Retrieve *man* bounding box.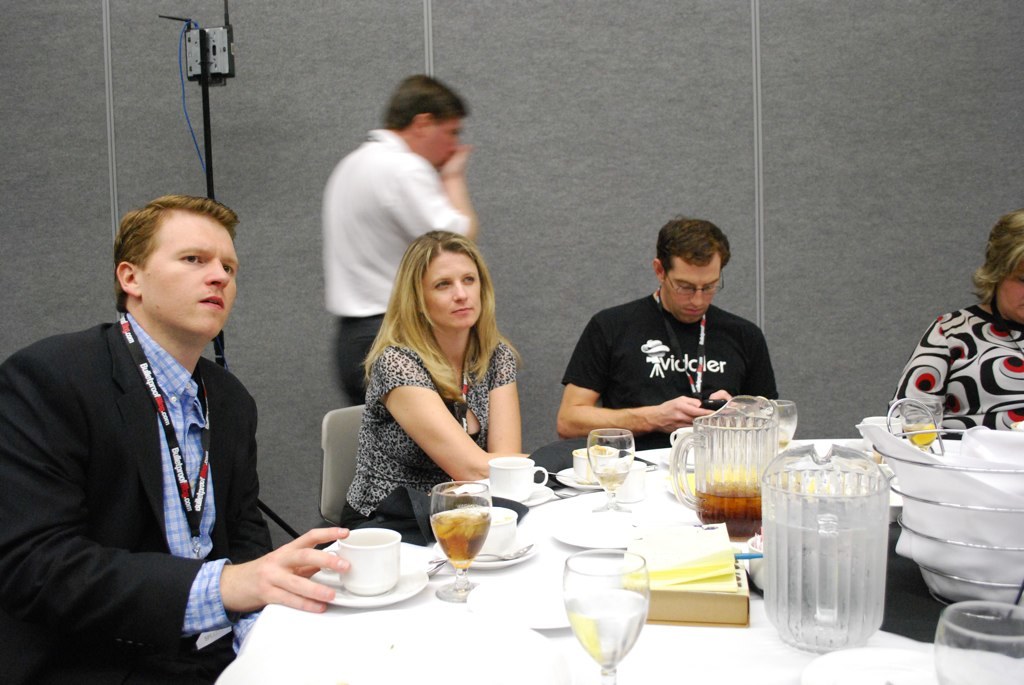
Bounding box: locate(558, 218, 780, 438).
